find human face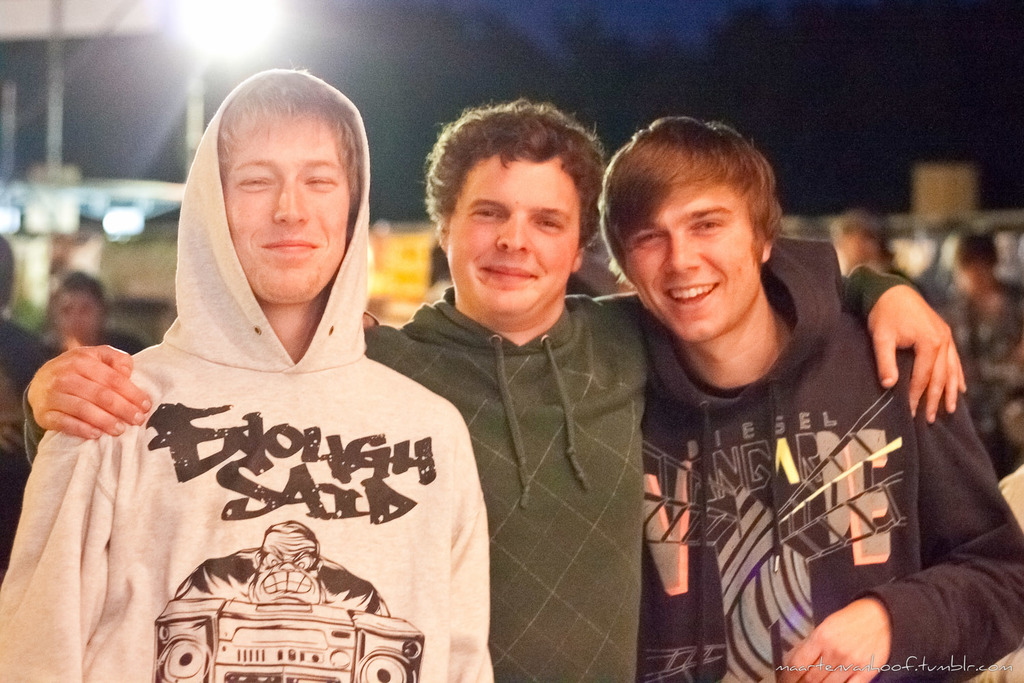
[x1=59, y1=281, x2=101, y2=350]
